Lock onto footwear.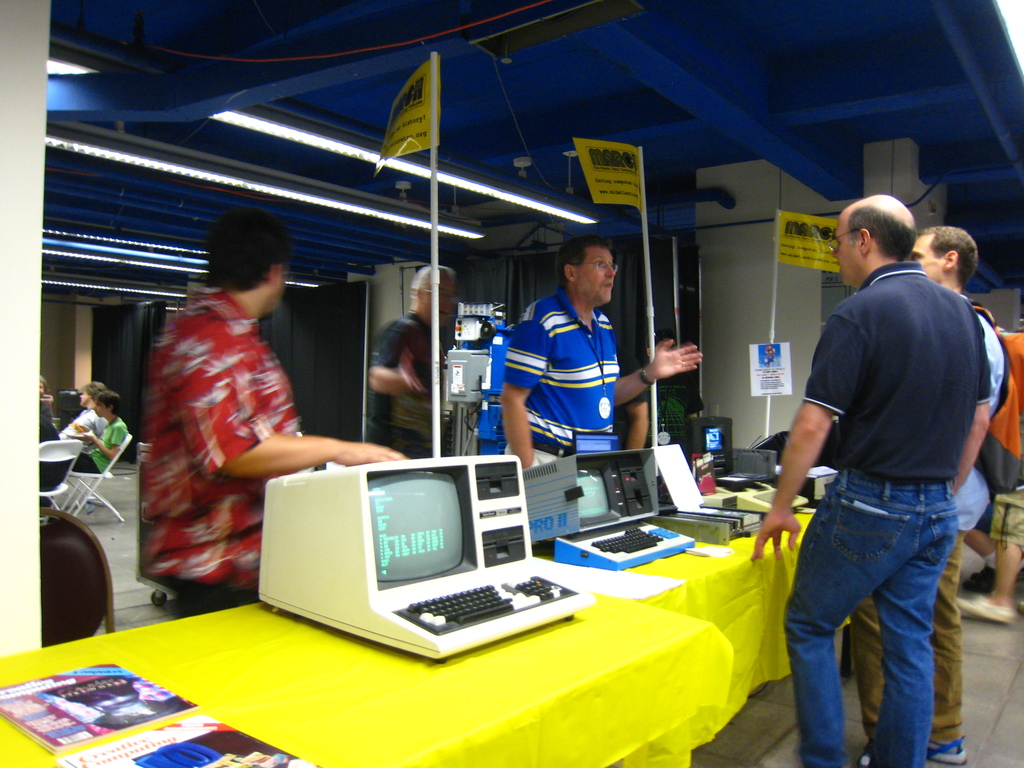
Locked: rect(922, 730, 977, 761).
